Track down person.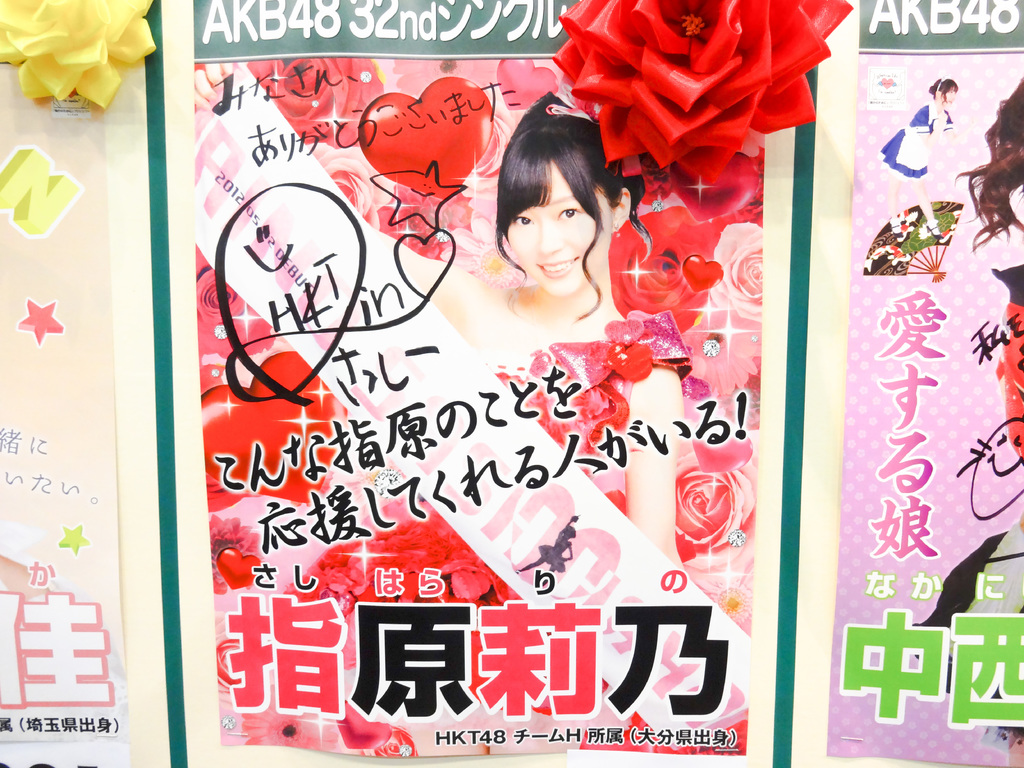
Tracked to bbox=[876, 74, 956, 243].
